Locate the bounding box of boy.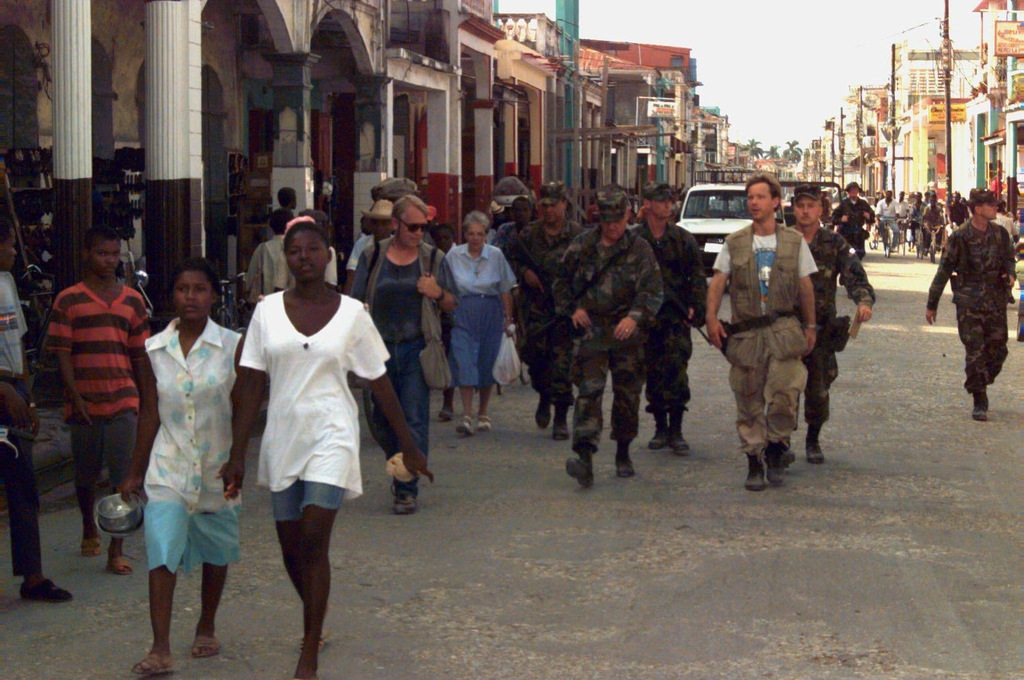
Bounding box: box=[117, 259, 249, 679].
